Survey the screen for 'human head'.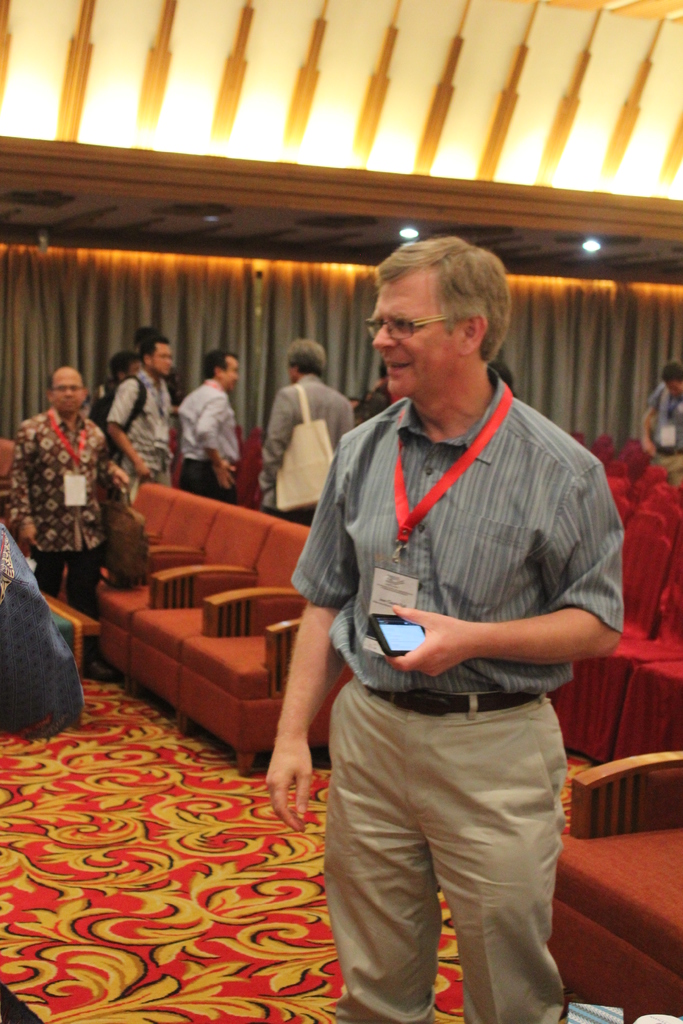
Survey found: <bbox>285, 338, 320, 381</bbox>.
